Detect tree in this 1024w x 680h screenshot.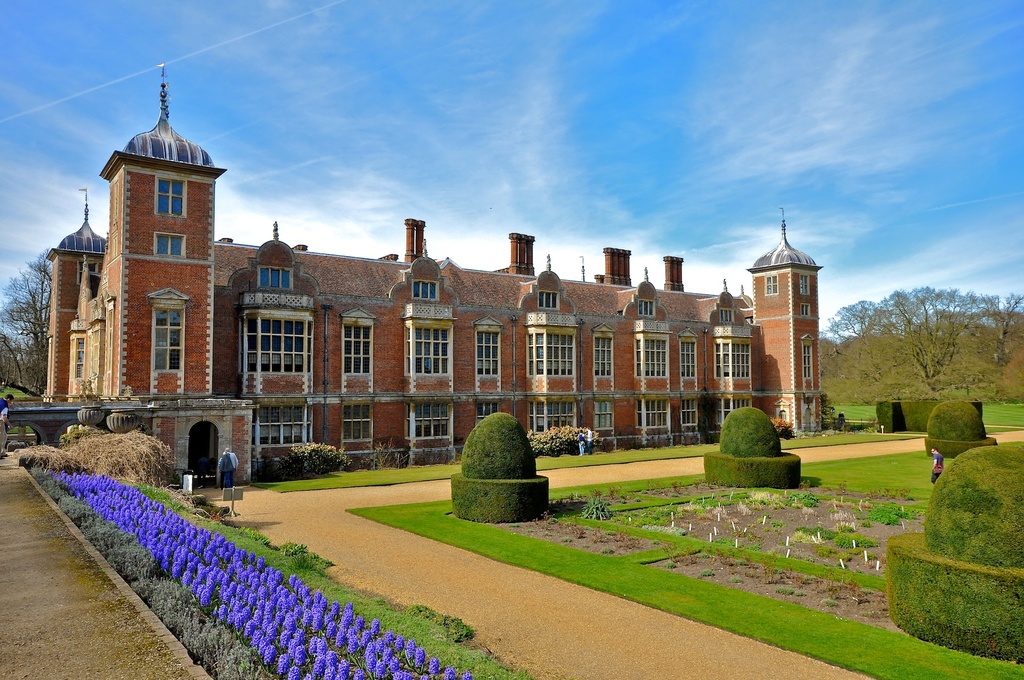
Detection: <bbox>801, 277, 1023, 427</bbox>.
